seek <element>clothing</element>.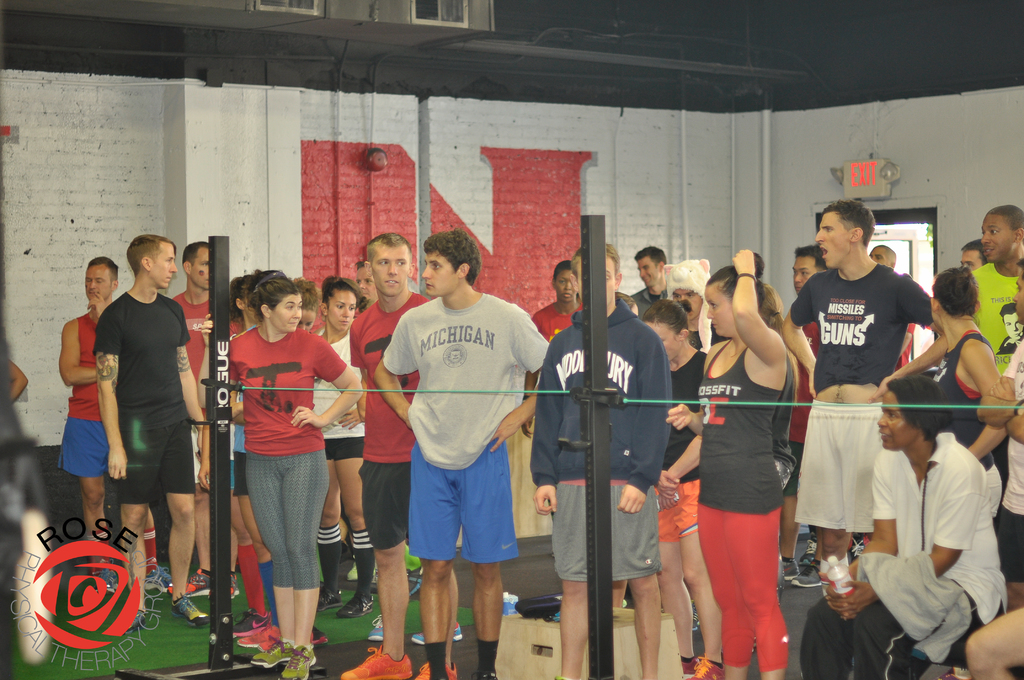
(x1=379, y1=287, x2=550, y2=570).
